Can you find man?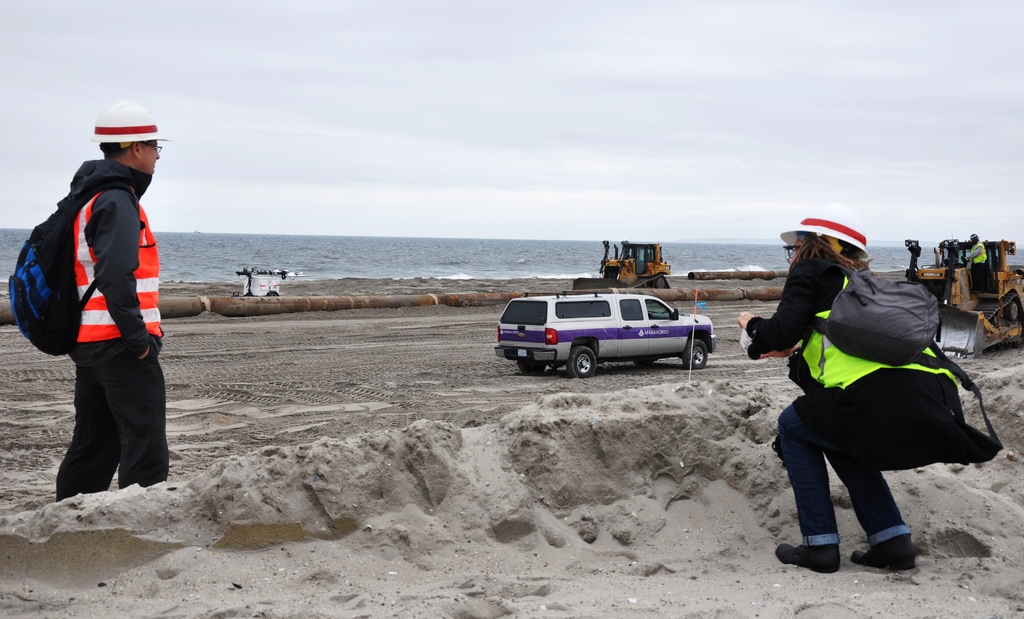
Yes, bounding box: 18:104:179:520.
